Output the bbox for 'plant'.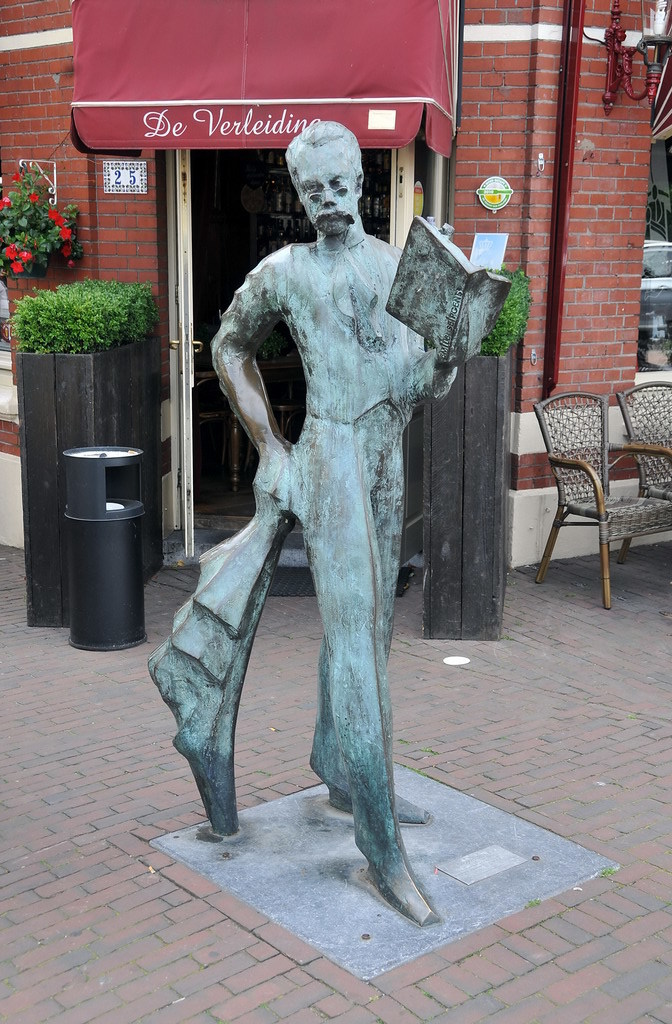
11 276 158 354.
